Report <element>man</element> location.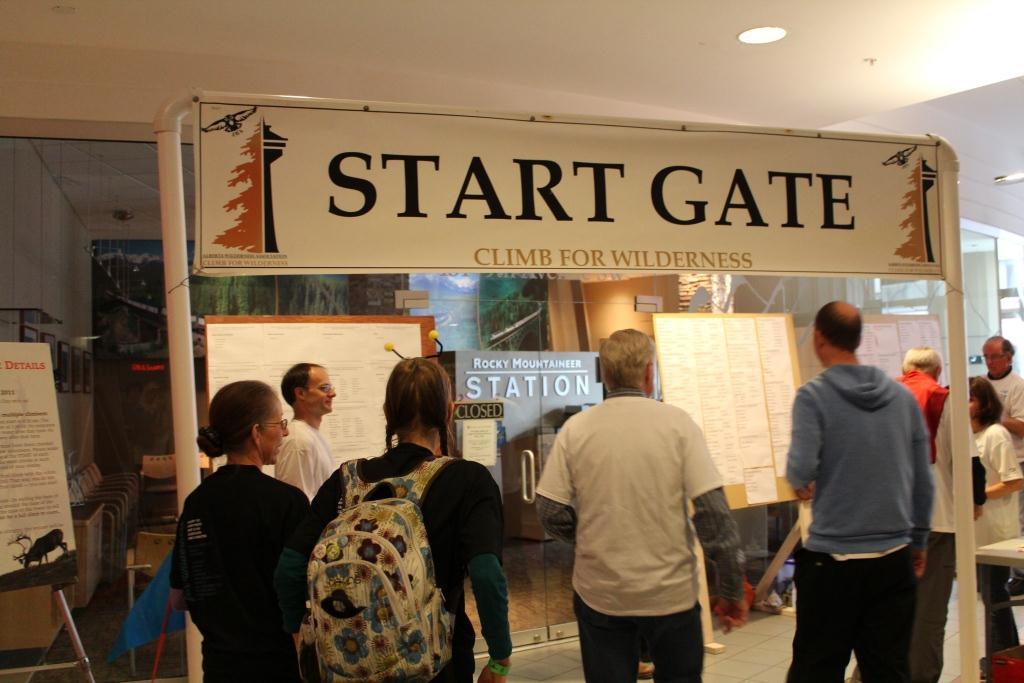
Report: 769:289:949:675.
